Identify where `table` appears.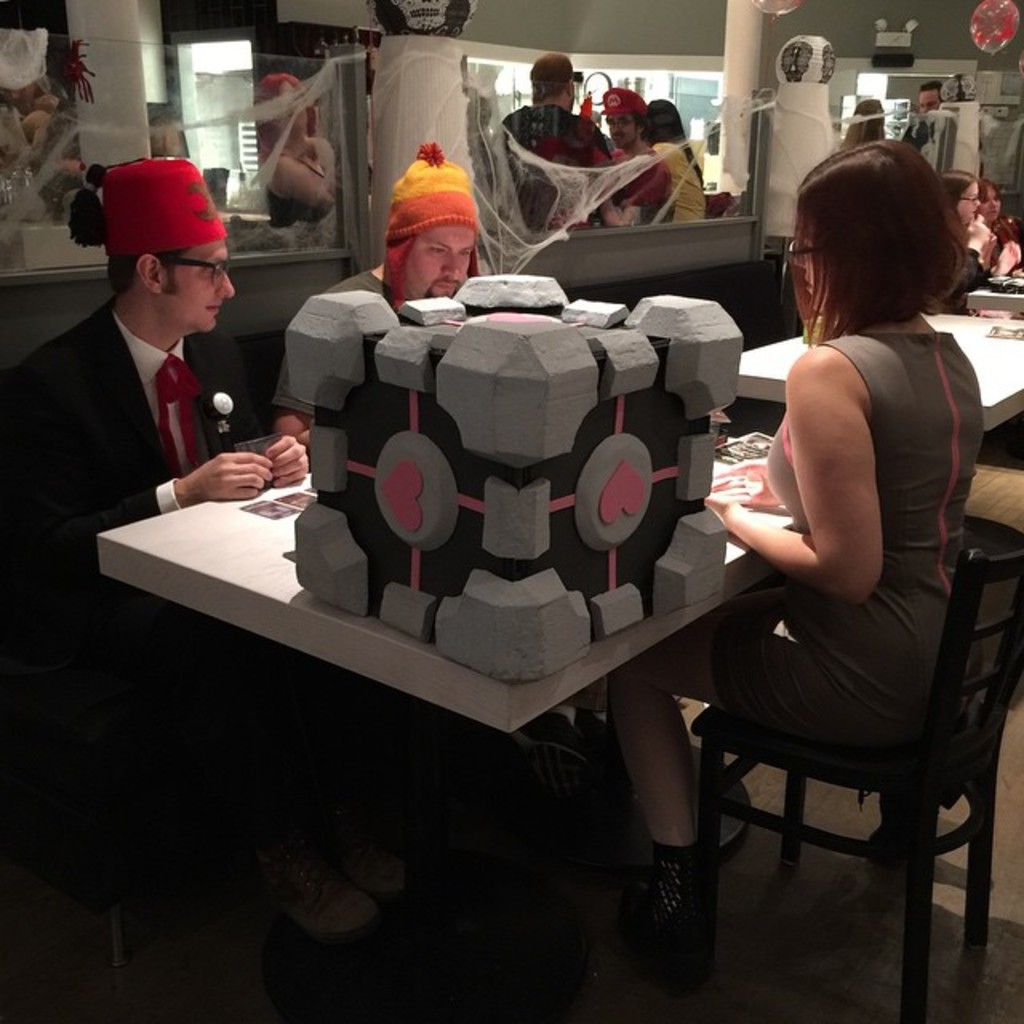
Appears at <bbox>712, 314, 1022, 475</bbox>.
